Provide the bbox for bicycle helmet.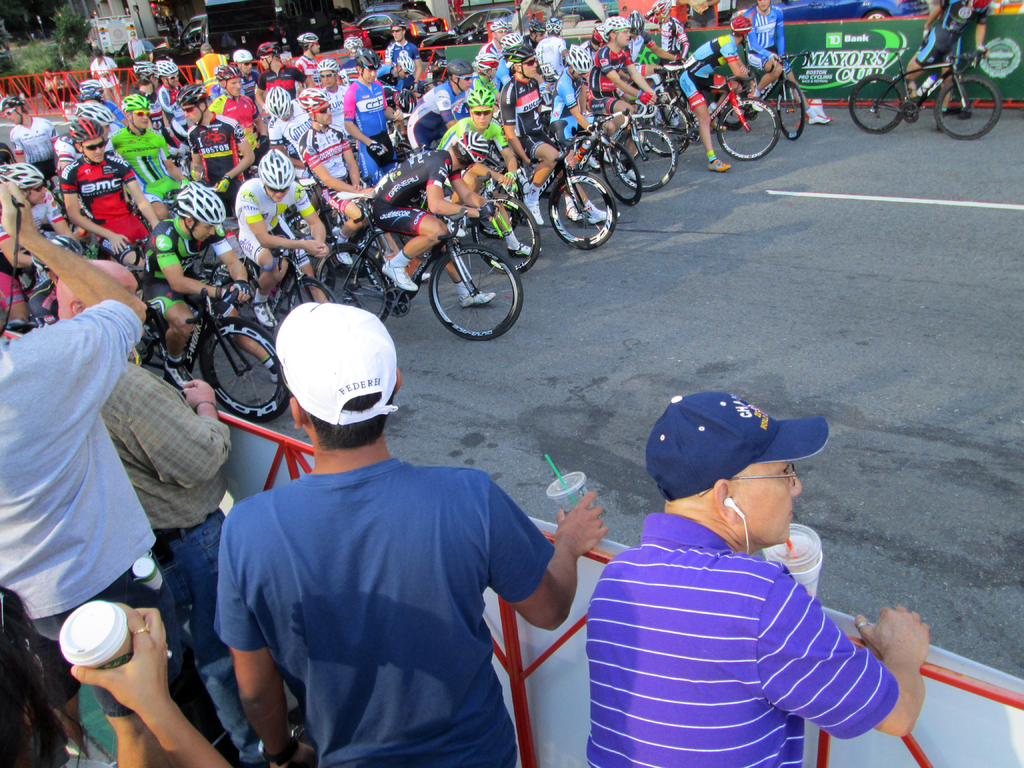
BBox(385, 20, 401, 29).
